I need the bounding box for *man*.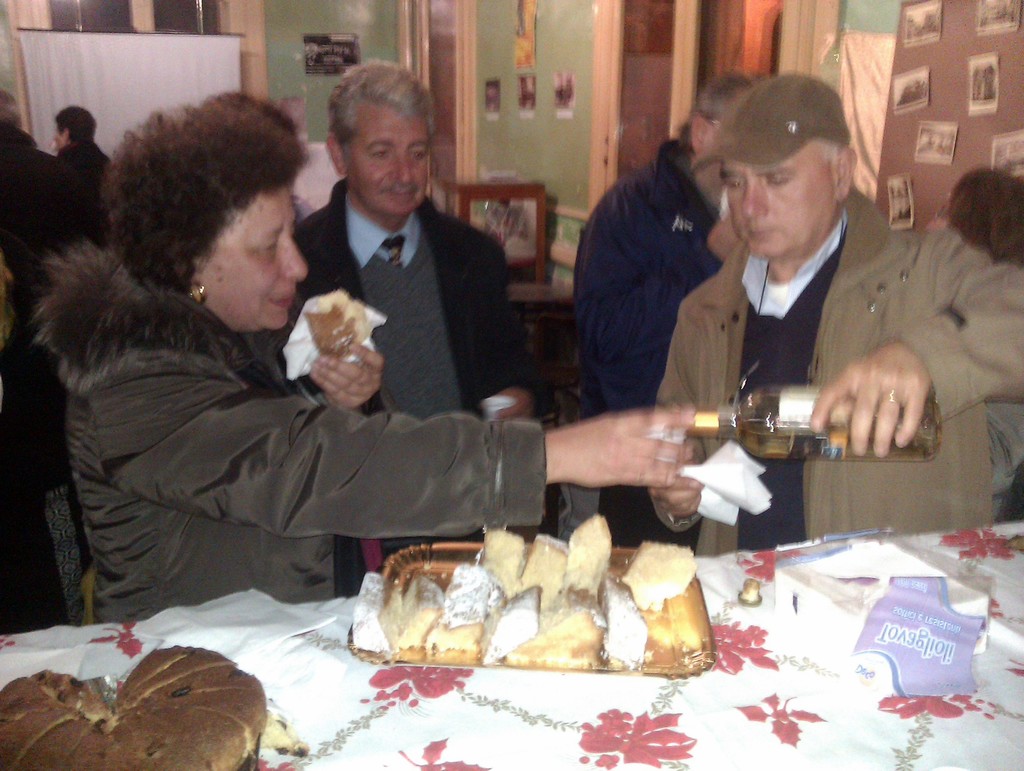
Here it is: Rect(47, 102, 111, 251).
